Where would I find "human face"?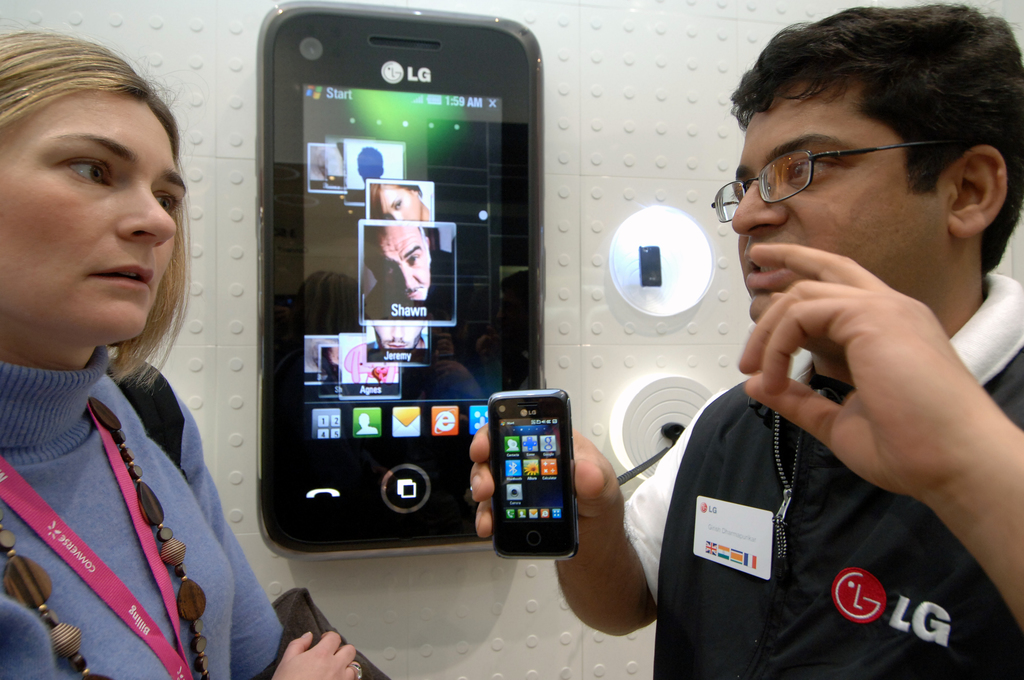
At detection(0, 93, 188, 336).
